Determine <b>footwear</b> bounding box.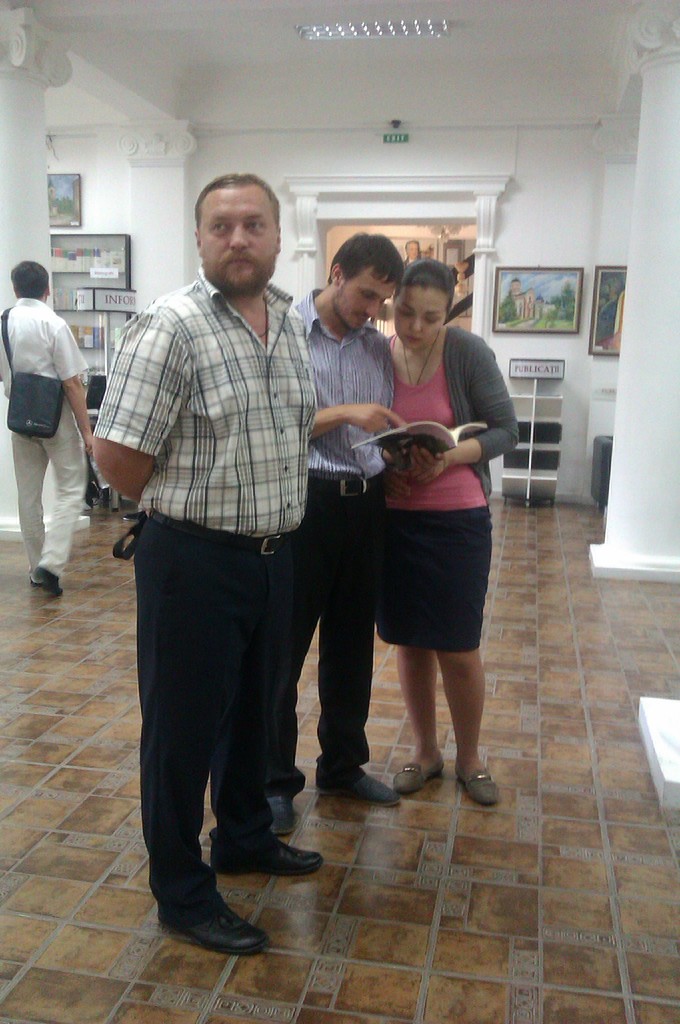
Determined: detection(455, 764, 499, 803).
